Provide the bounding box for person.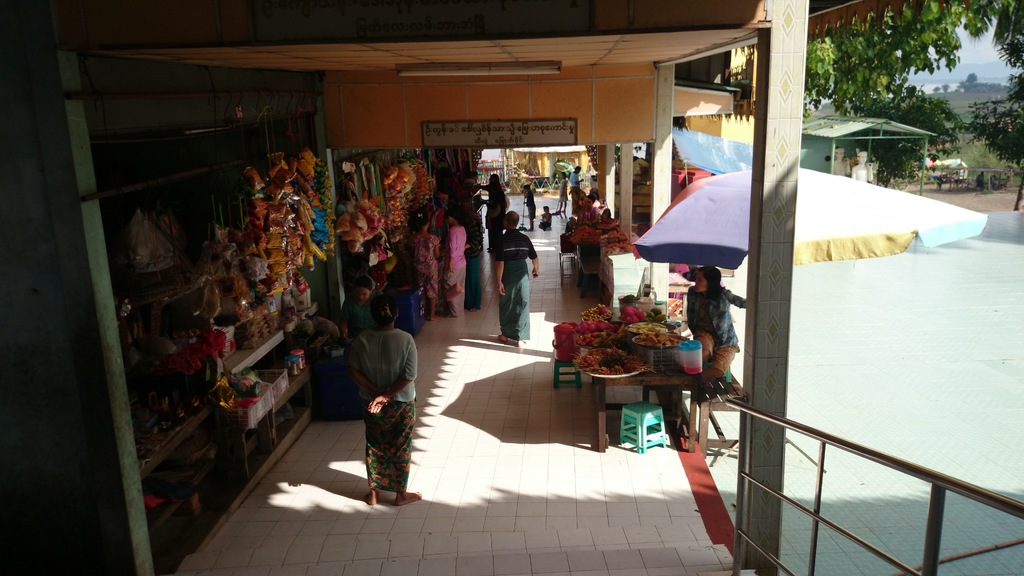
(404, 211, 437, 319).
